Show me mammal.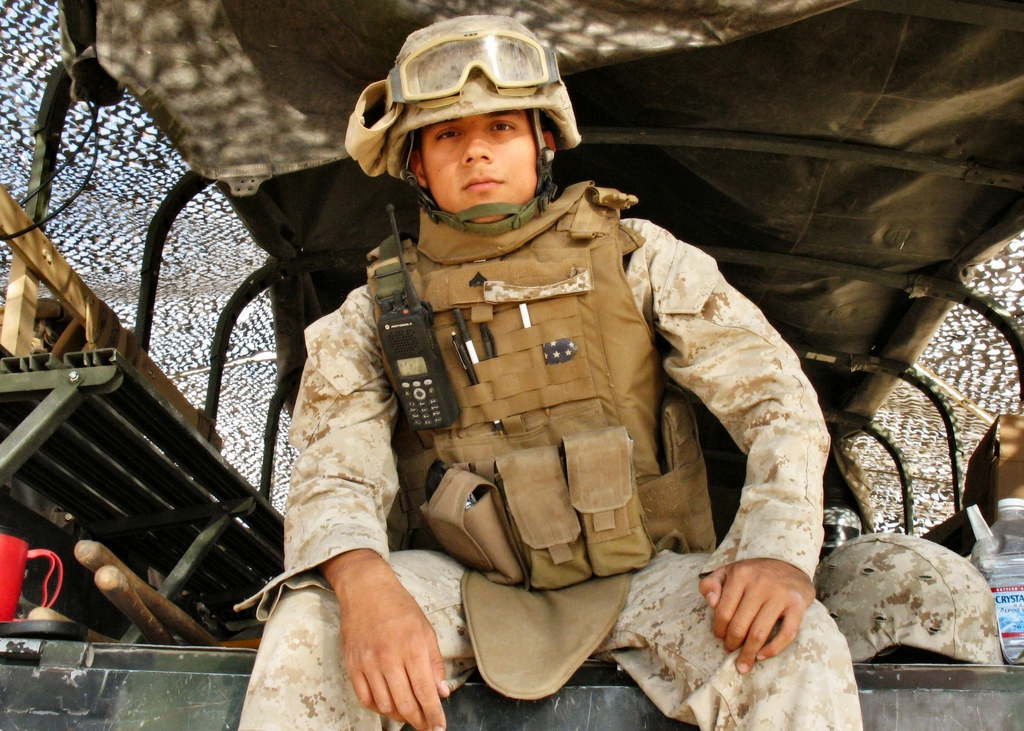
mammal is here: bbox=[218, 84, 865, 670].
